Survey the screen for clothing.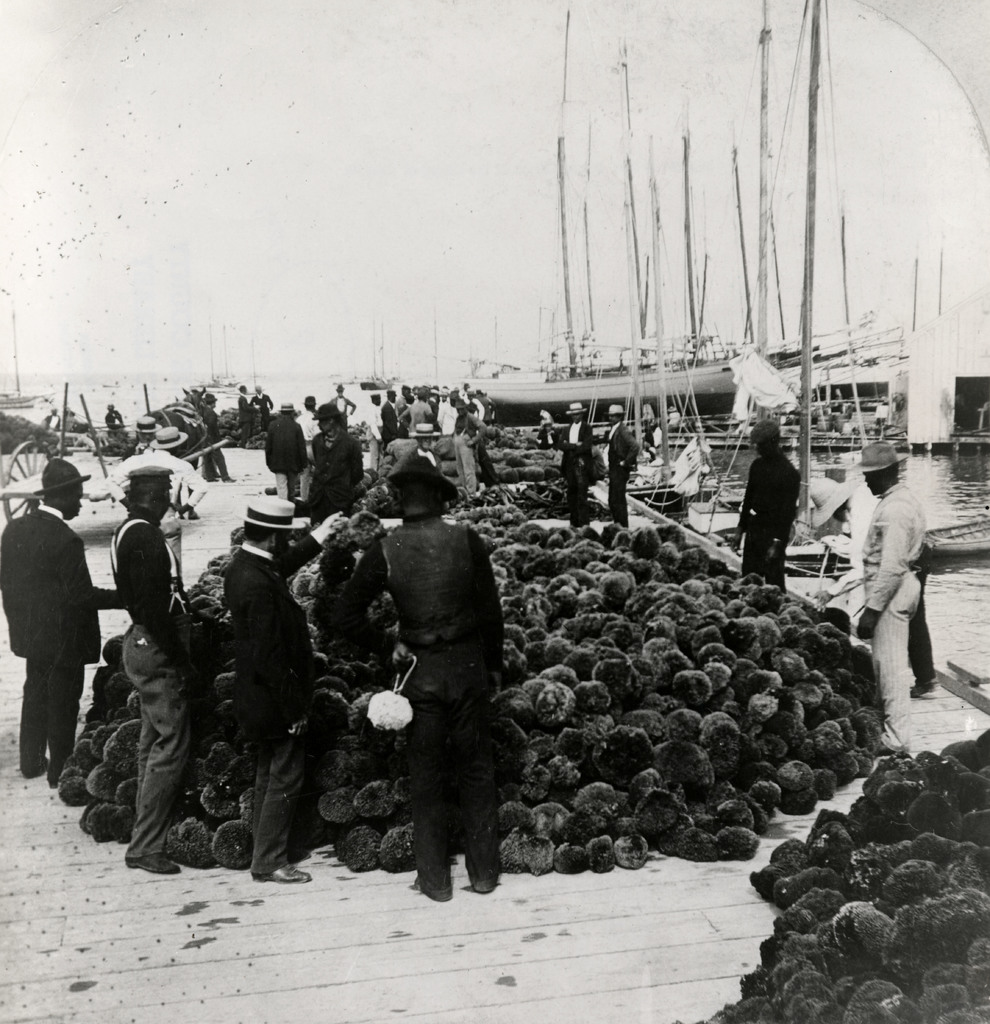
Survey found: l=731, t=458, r=807, b=579.
